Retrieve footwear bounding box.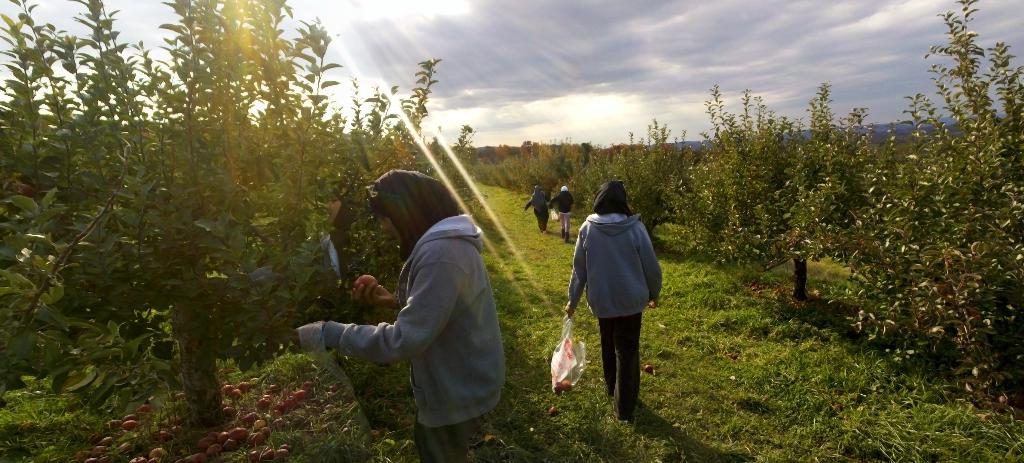
Bounding box: <bbox>564, 230, 570, 242</bbox>.
